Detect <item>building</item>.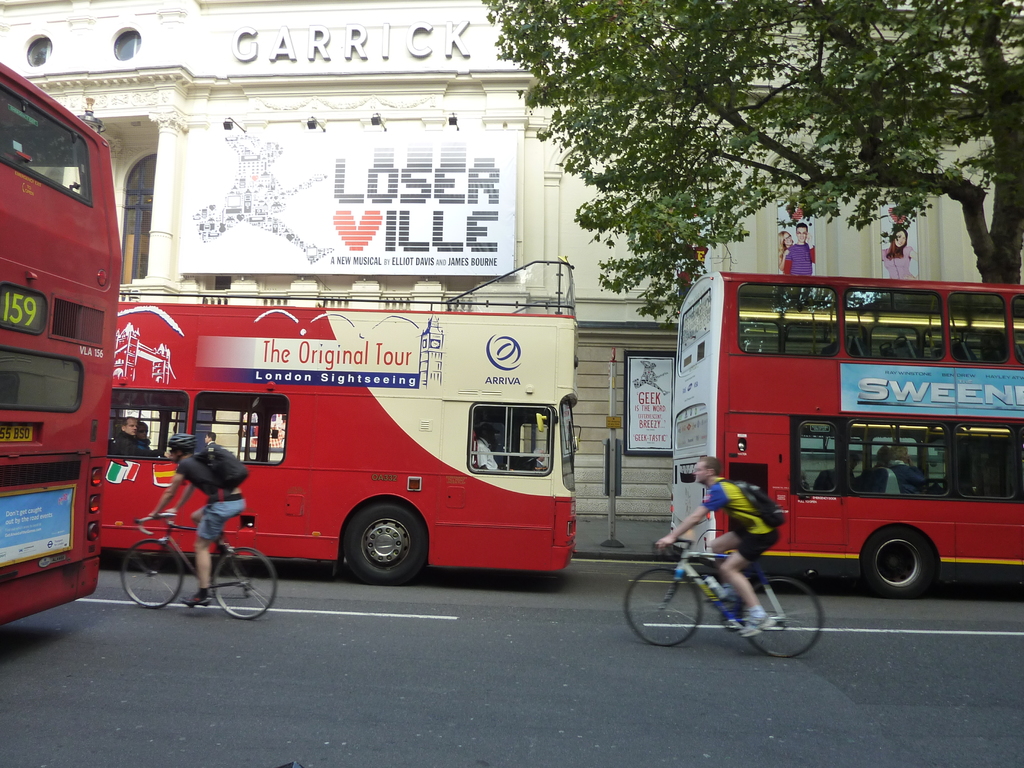
Detected at 1 0 1023 519.
